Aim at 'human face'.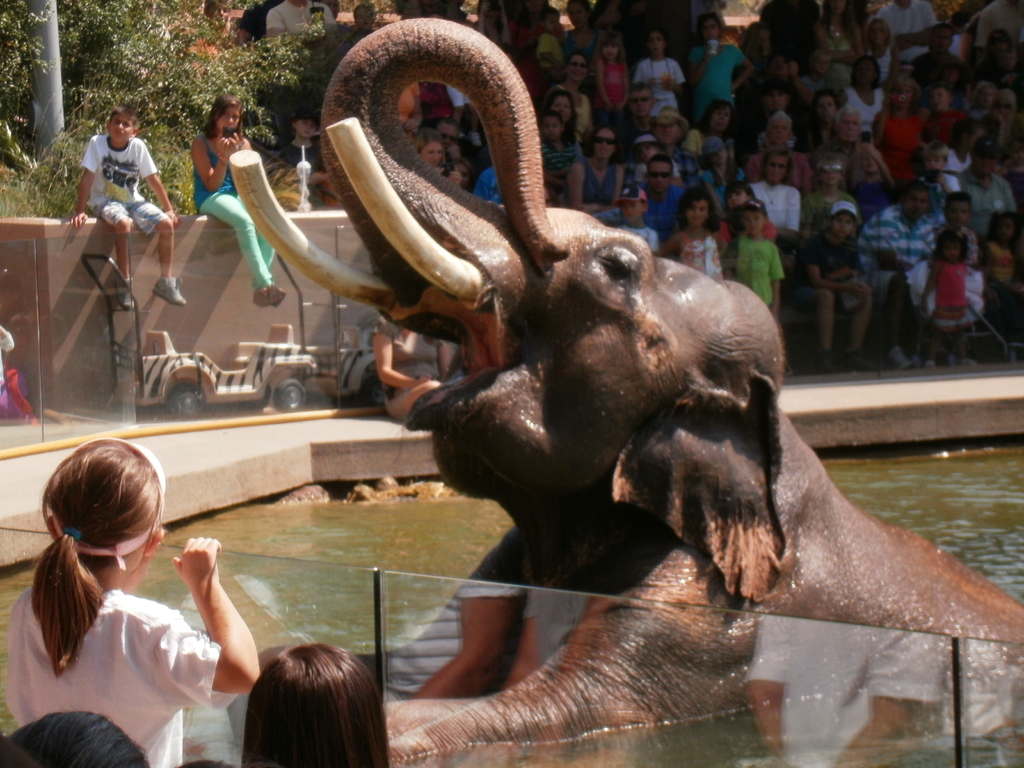
Aimed at pyautogui.locateOnScreen(840, 115, 860, 140).
